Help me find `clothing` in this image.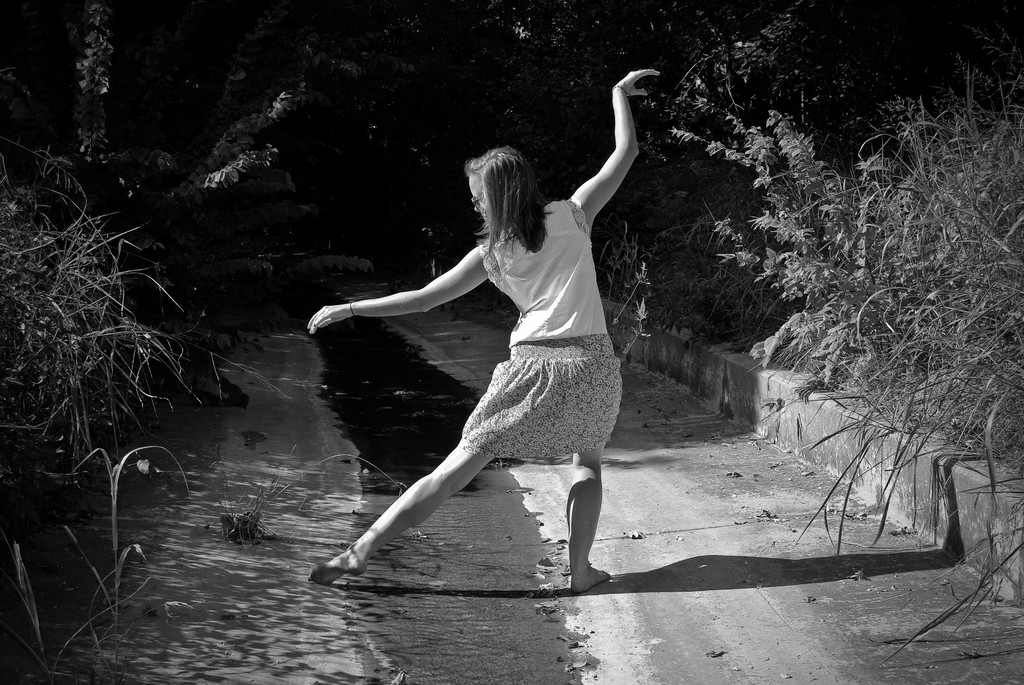
Found it: box=[454, 335, 627, 462].
